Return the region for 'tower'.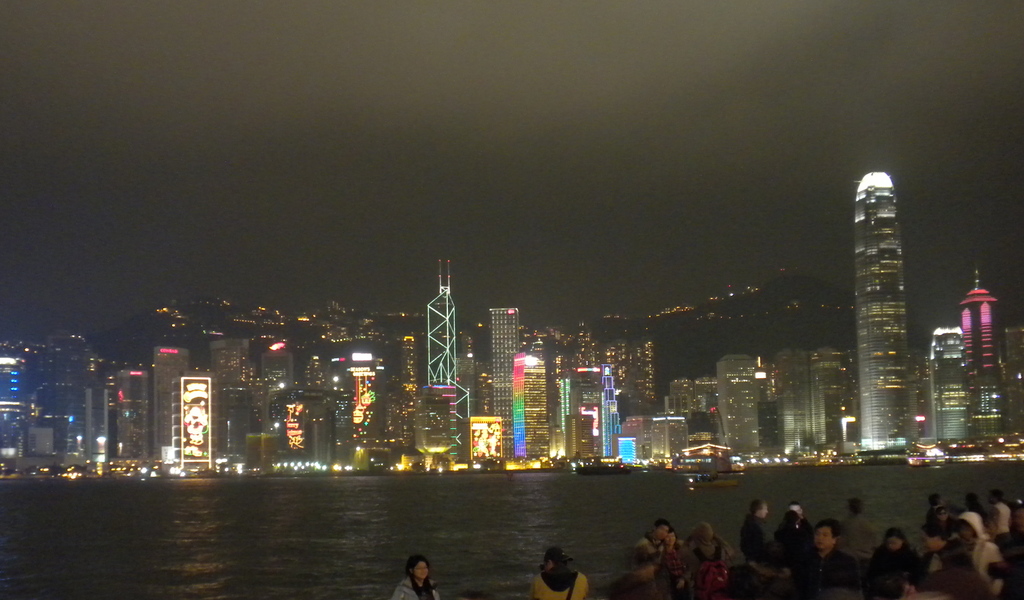
detection(195, 332, 253, 455).
